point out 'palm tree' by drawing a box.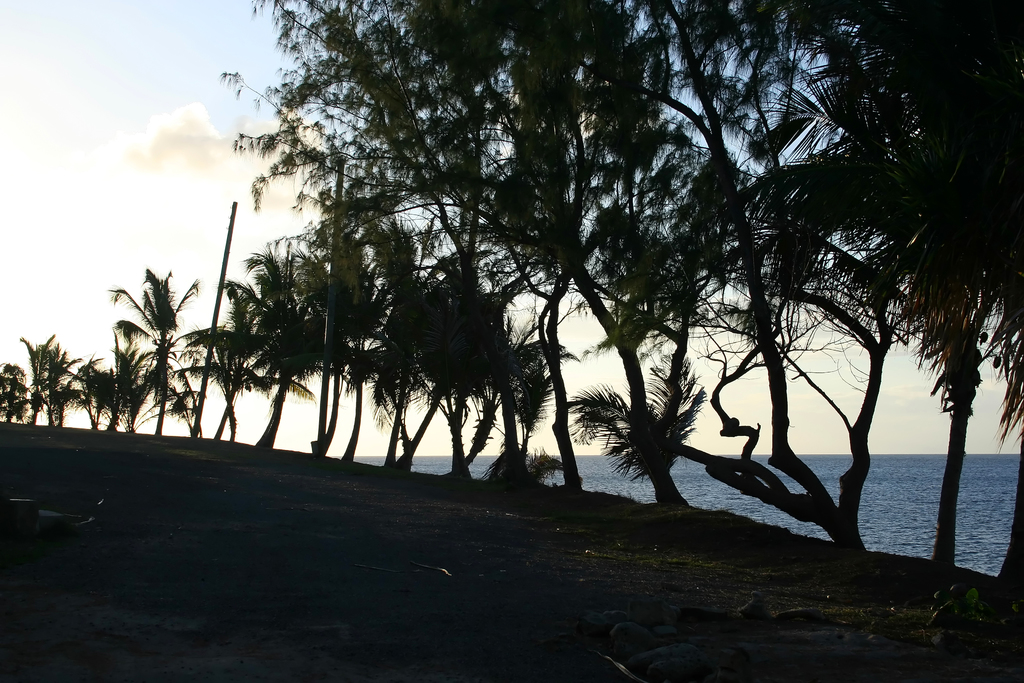
(342, 249, 397, 418).
